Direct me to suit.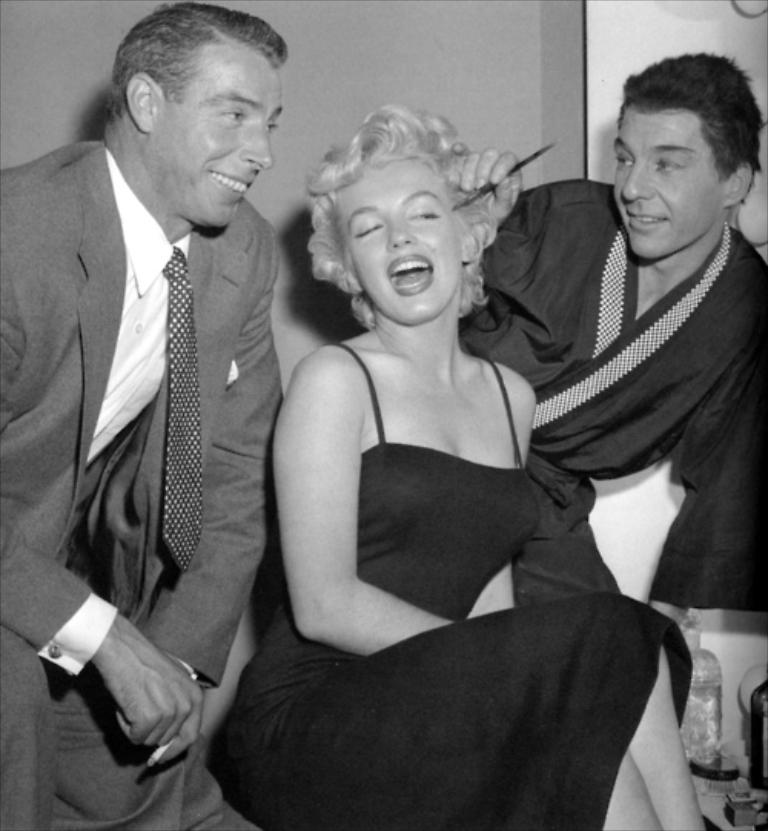
Direction: box(15, 0, 326, 830).
